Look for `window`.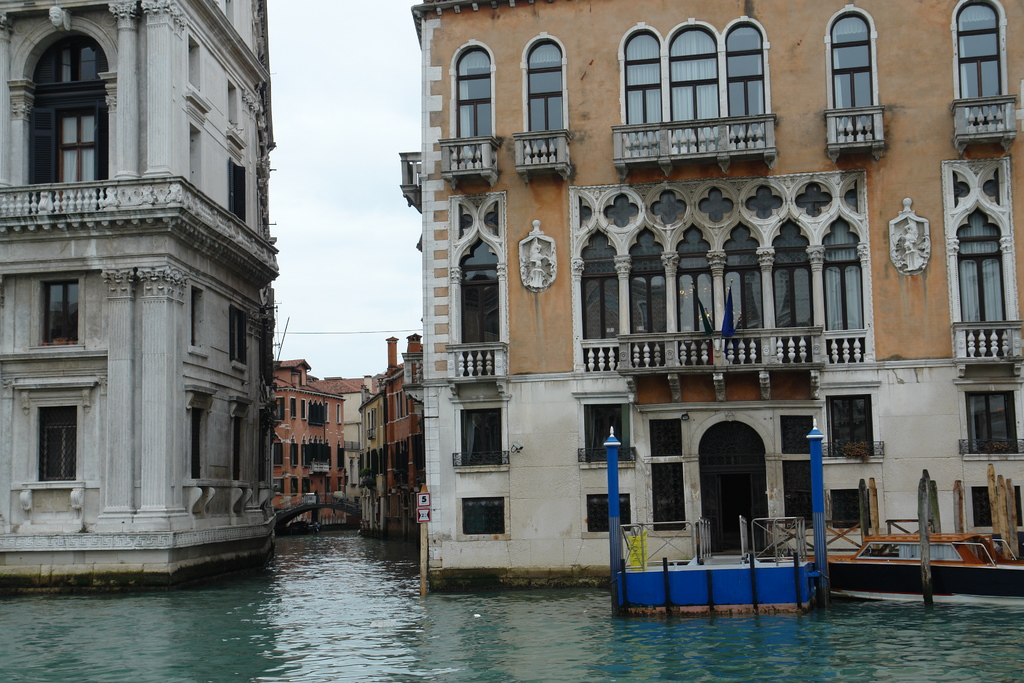
Found: bbox(460, 498, 512, 540).
